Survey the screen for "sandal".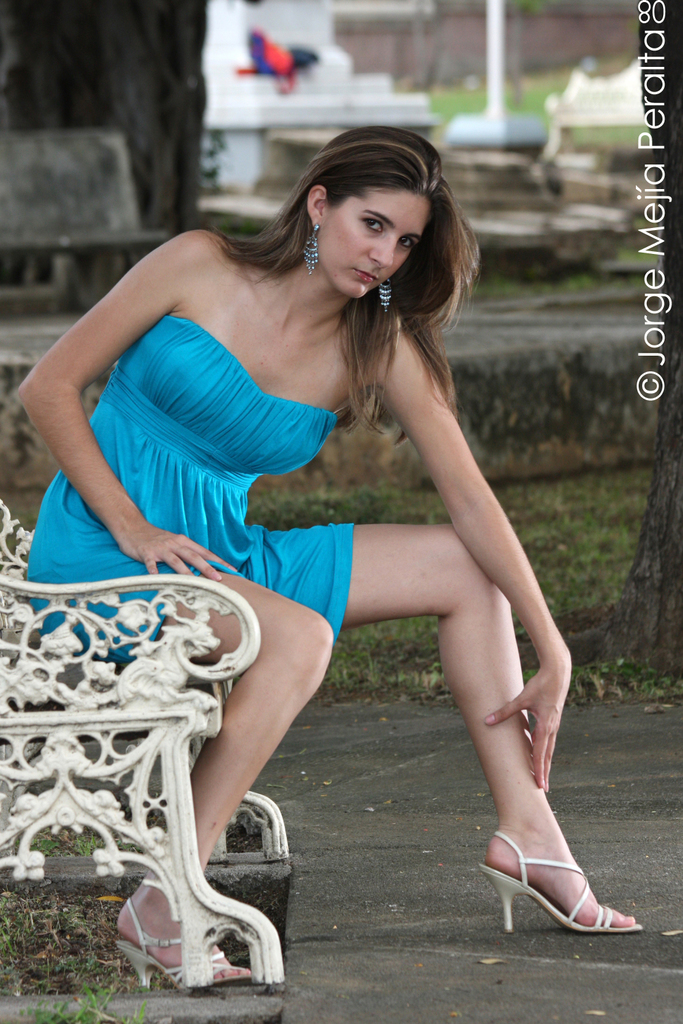
Survey found: bbox=[481, 814, 636, 938].
